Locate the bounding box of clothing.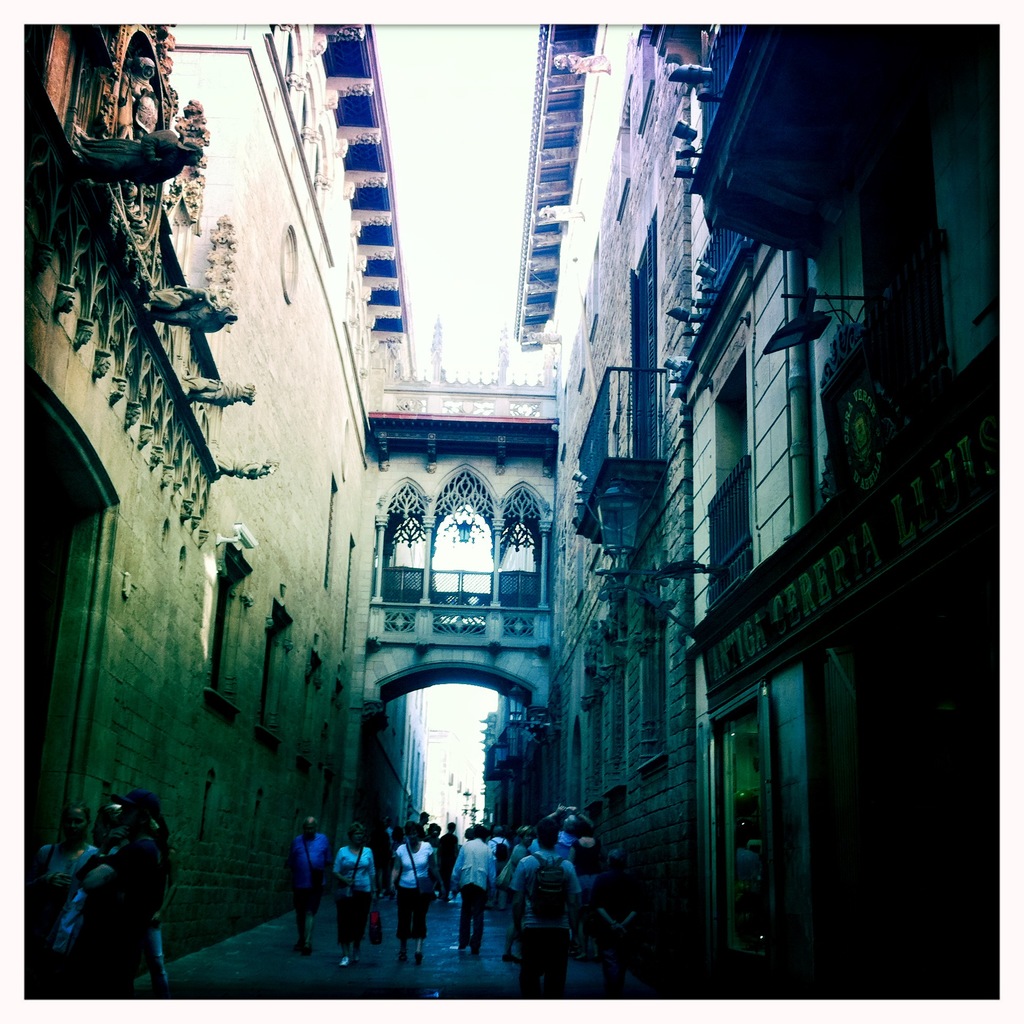
Bounding box: rect(115, 51, 158, 136).
